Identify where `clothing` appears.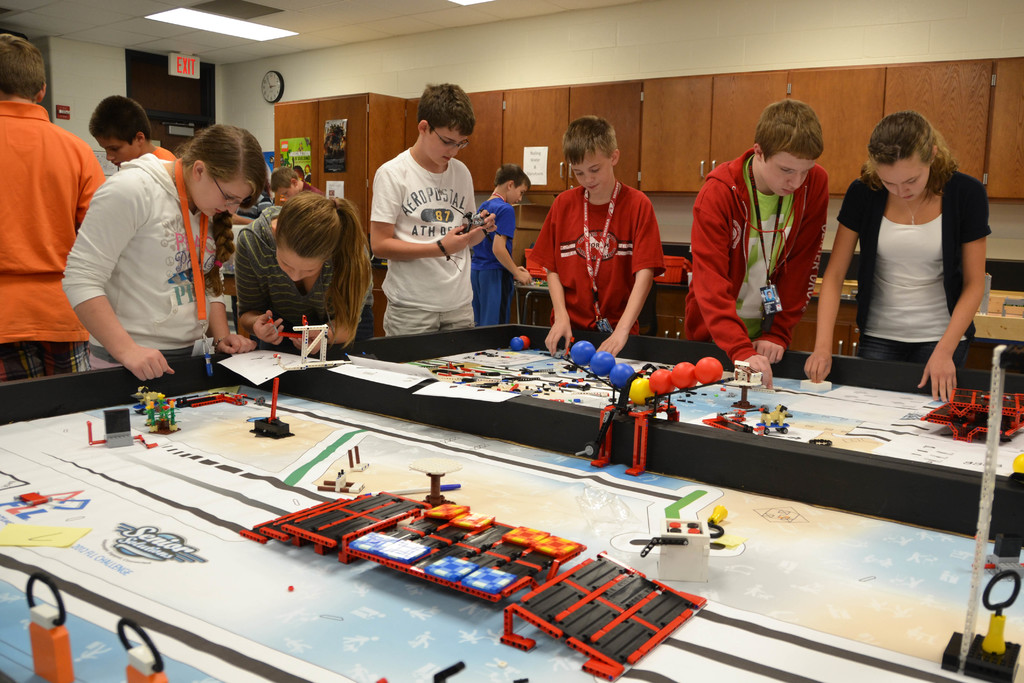
Appears at 64:116:208:392.
